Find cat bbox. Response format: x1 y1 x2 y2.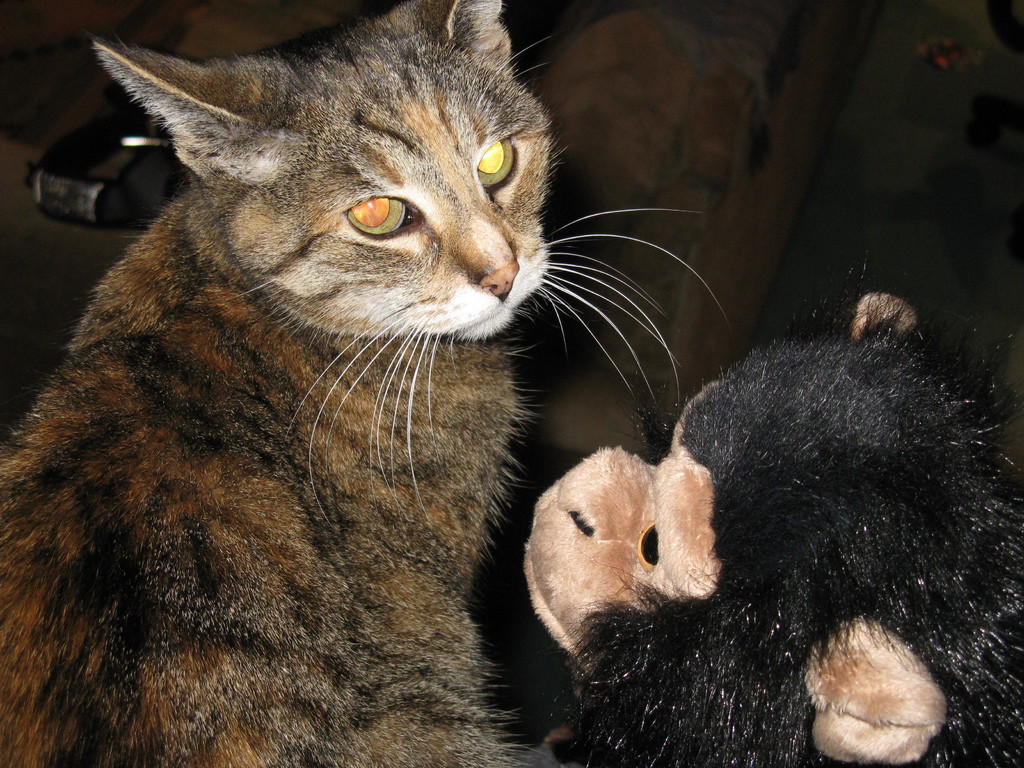
0 0 728 767.
